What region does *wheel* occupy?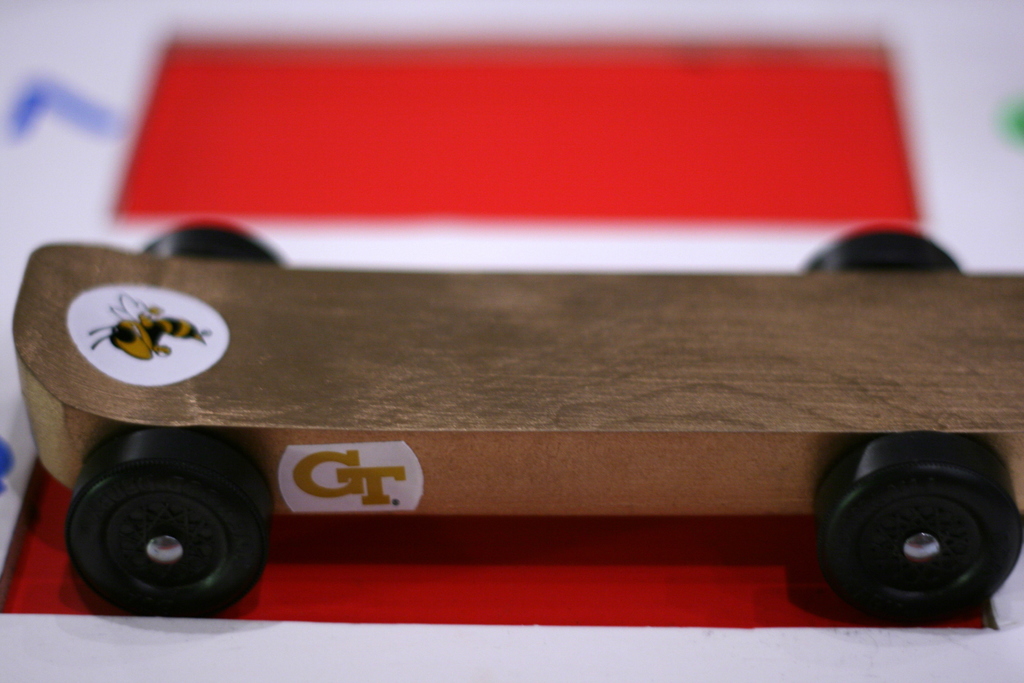
<region>797, 222, 965, 279</region>.
